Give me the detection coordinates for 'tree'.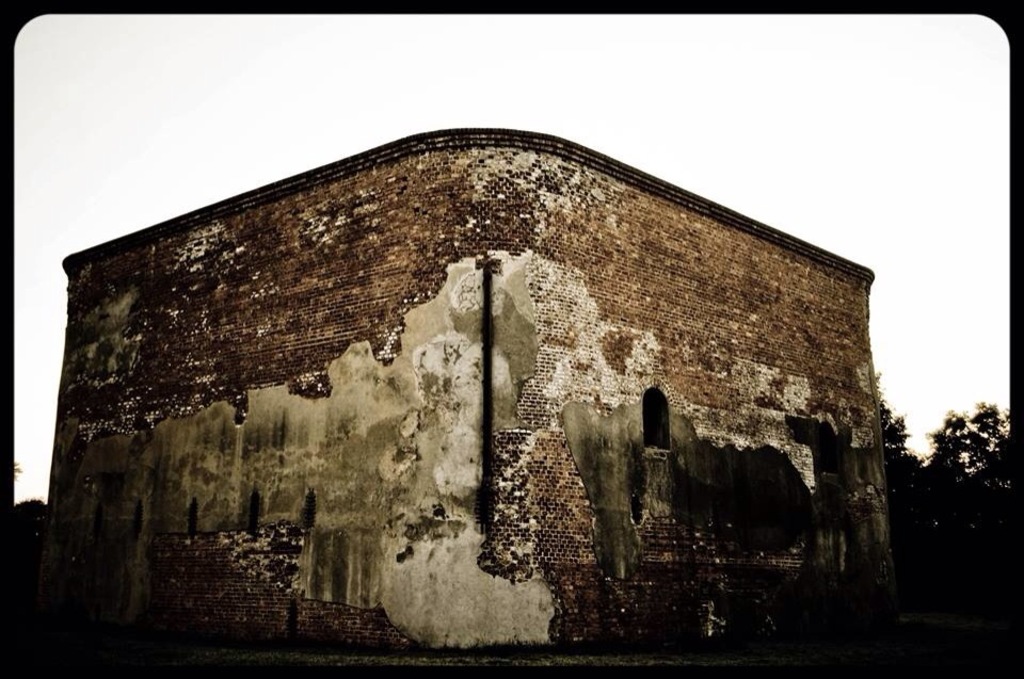
bbox=[921, 398, 1015, 502].
